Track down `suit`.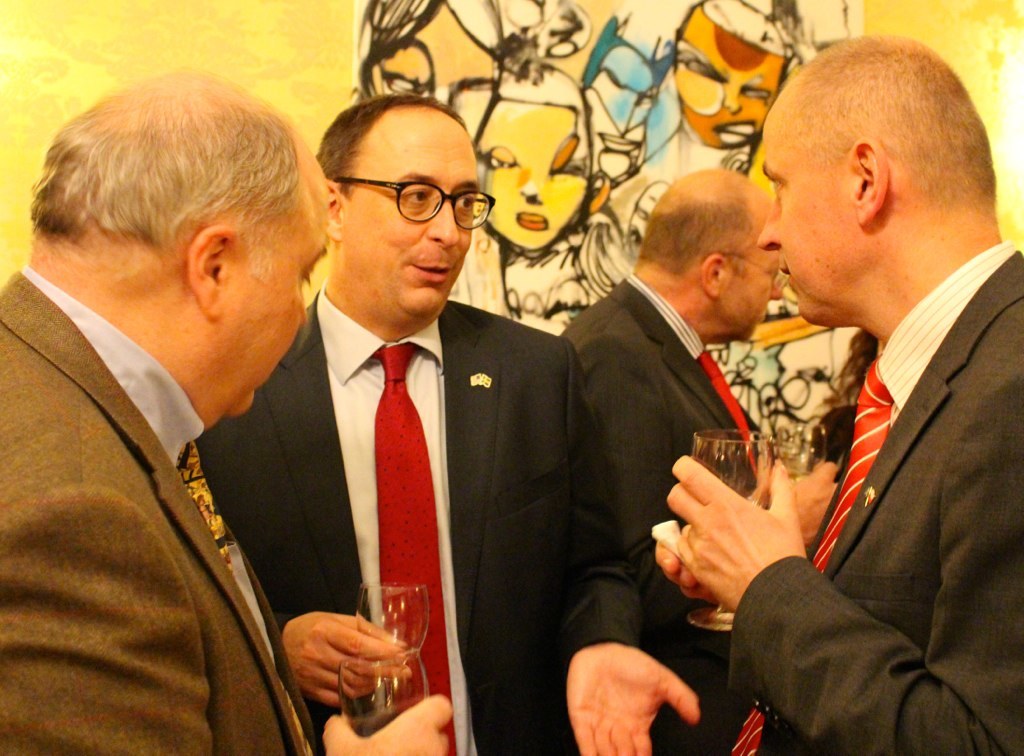
Tracked to select_region(726, 161, 1019, 755).
